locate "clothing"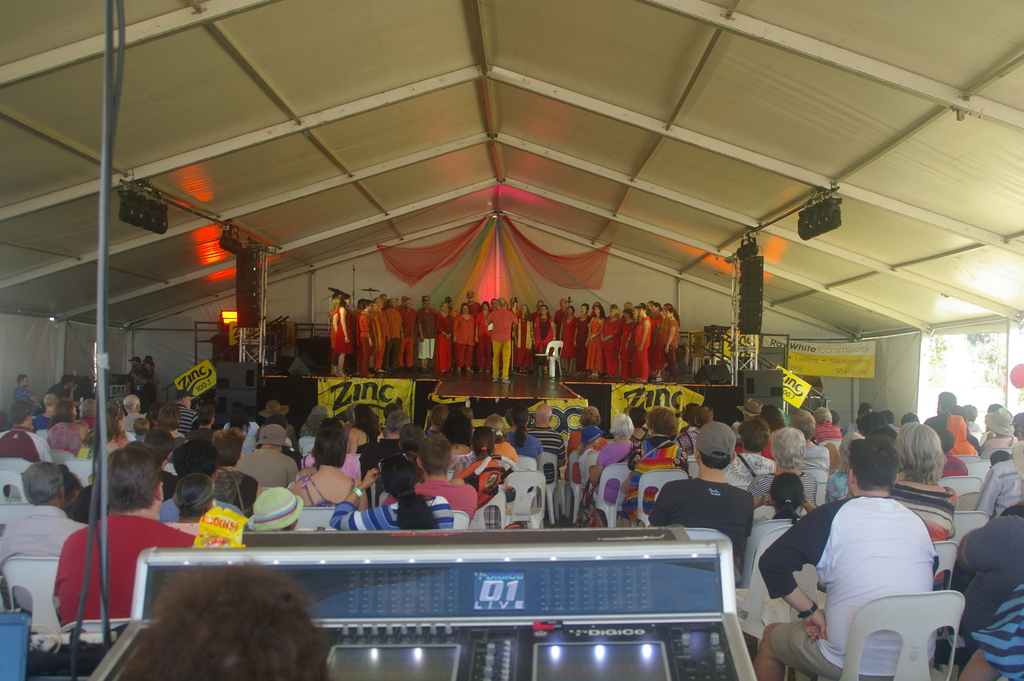
{"left": 486, "top": 306, "right": 518, "bottom": 376}
